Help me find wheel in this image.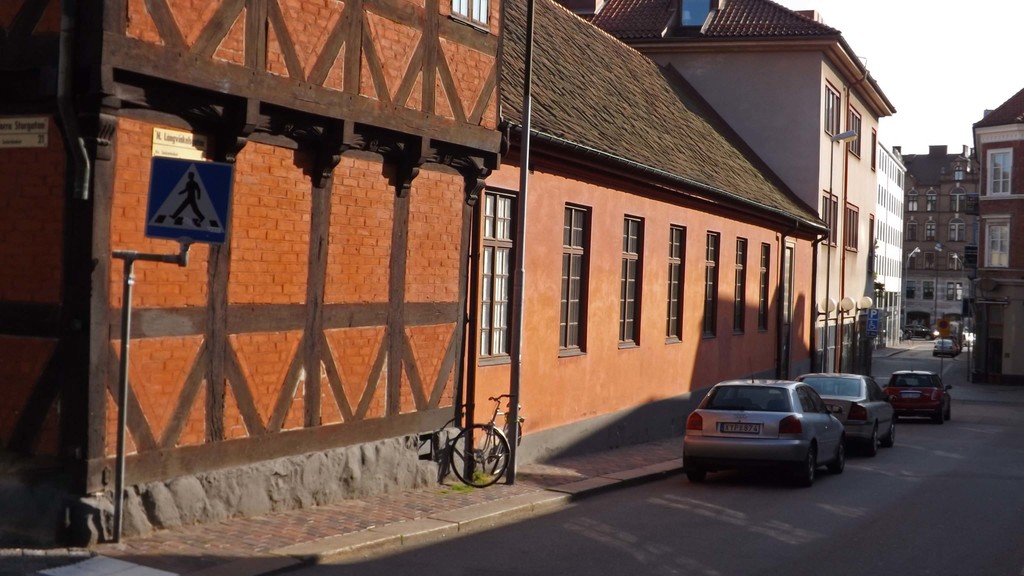
Found it: [888, 413, 902, 443].
